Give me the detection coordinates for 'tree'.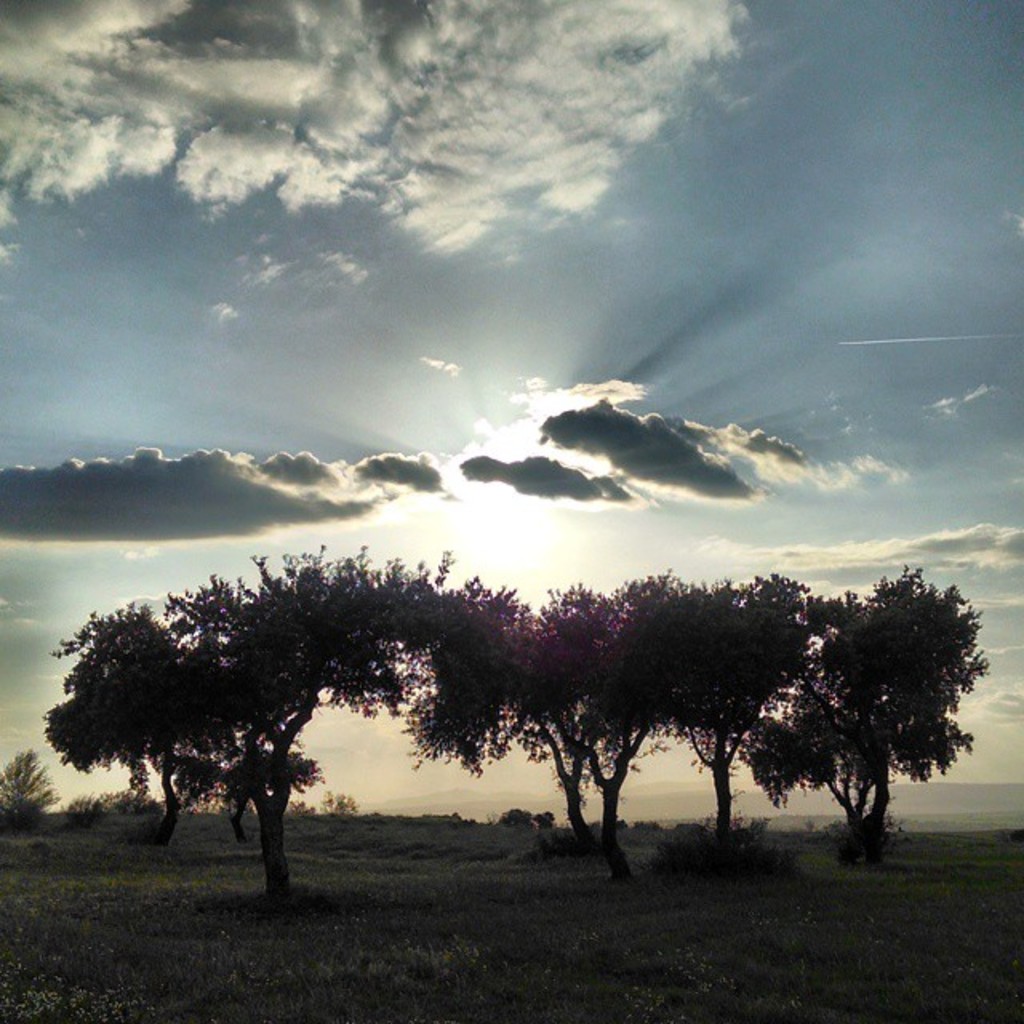
bbox=[0, 746, 62, 822].
